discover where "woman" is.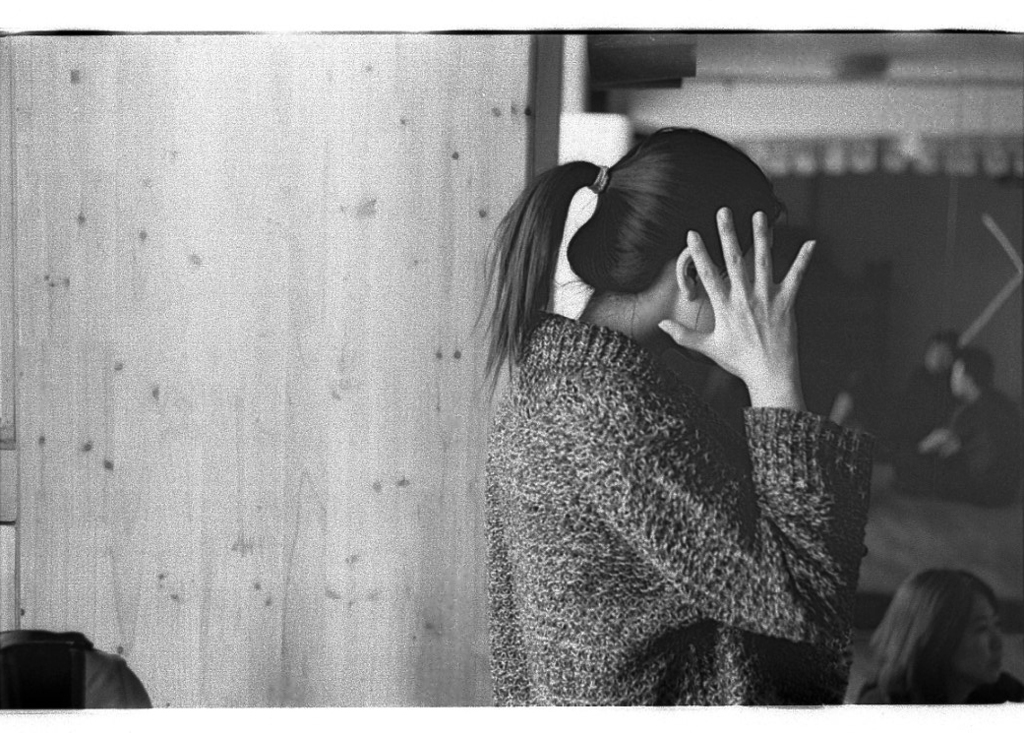
Discovered at 852, 559, 1022, 706.
